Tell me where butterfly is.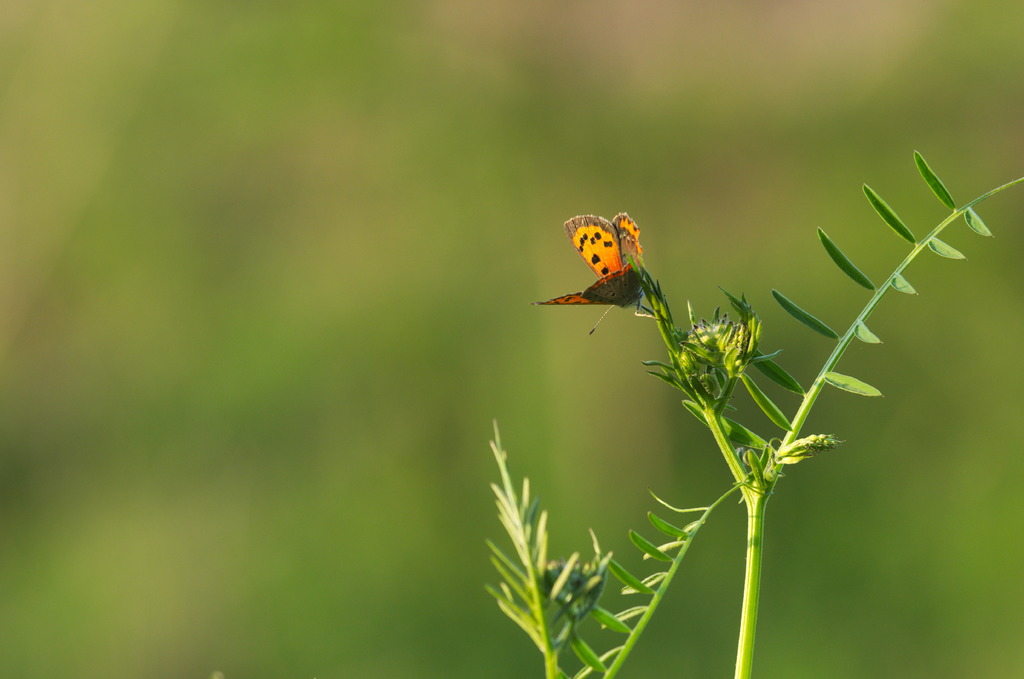
butterfly is at <bbox>531, 200, 679, 343</bbox>.
